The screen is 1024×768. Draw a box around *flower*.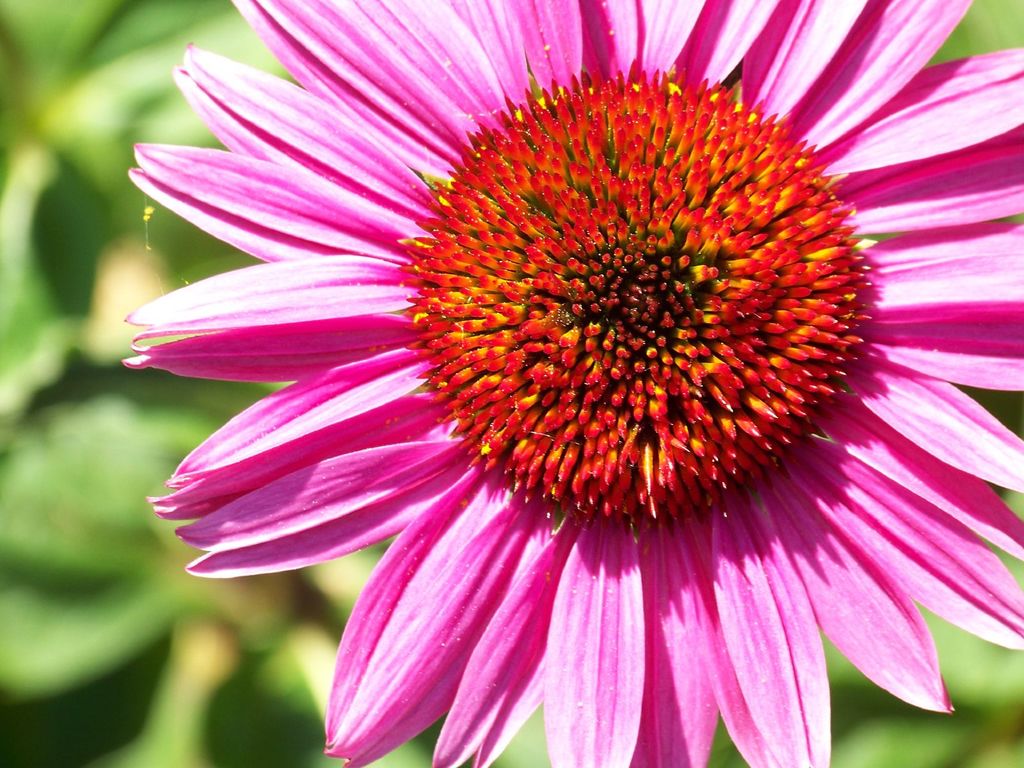
rect(72, 0, 1023, 751).
